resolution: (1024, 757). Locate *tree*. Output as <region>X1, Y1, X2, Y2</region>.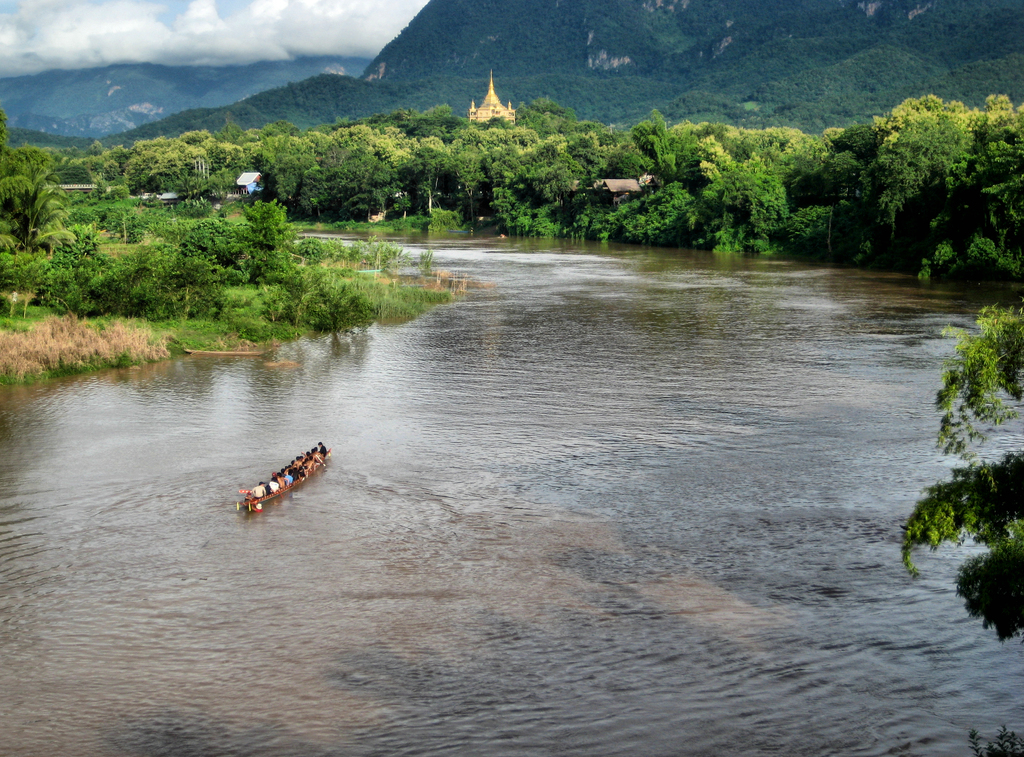
<region>984, 93, 1012, 127</region>.
